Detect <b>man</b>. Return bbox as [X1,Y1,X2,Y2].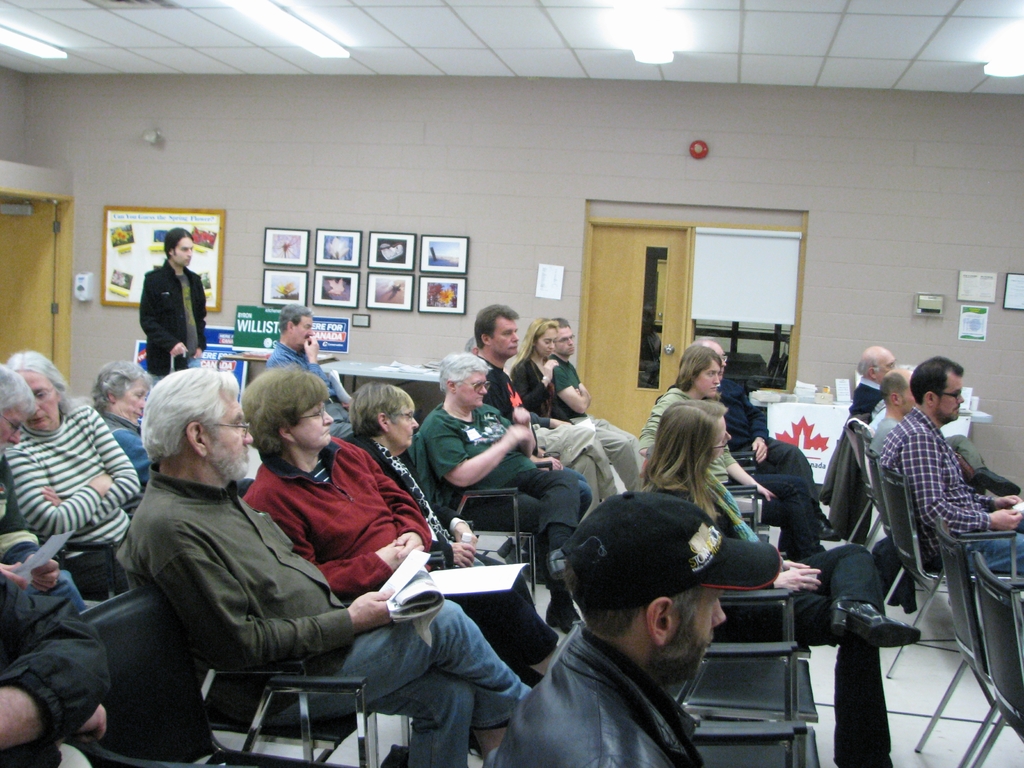
[684,340,841,546].
